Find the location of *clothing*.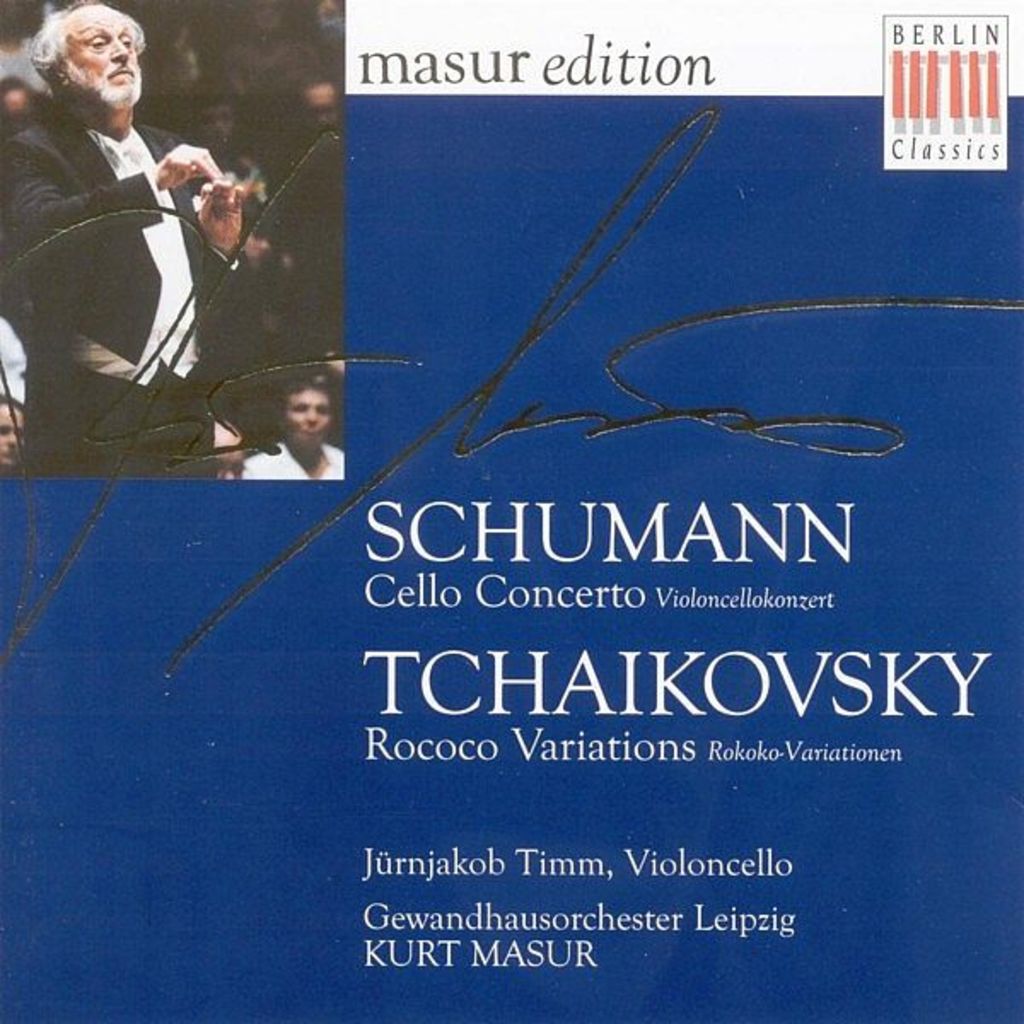
Location: 22,58,234,428.
